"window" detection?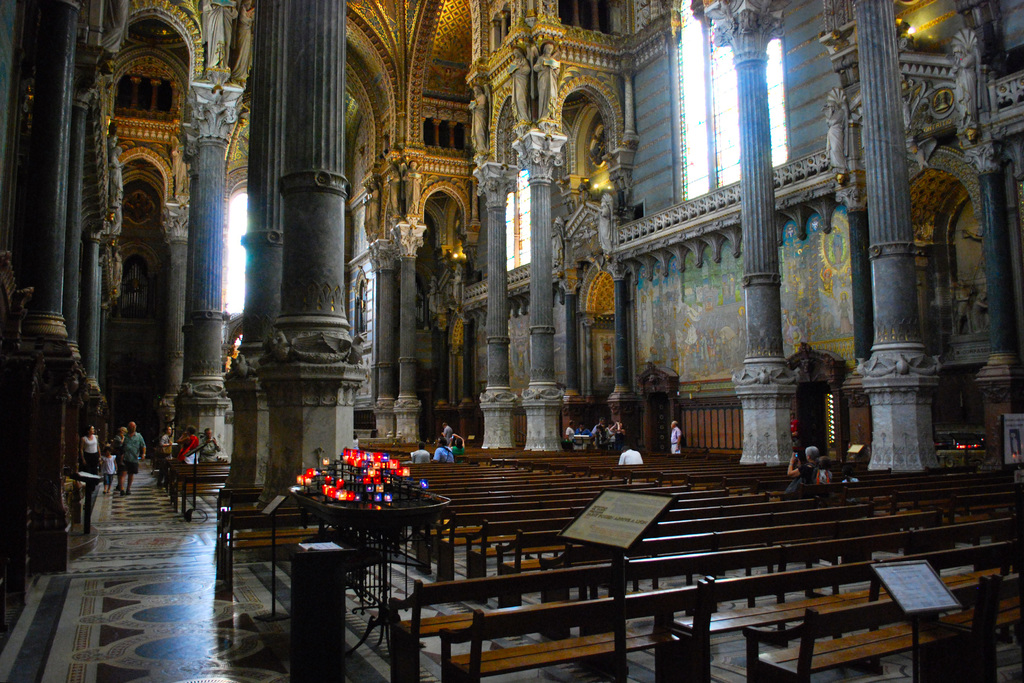
(x1=676, y1=0, x2=714, y2=200)
